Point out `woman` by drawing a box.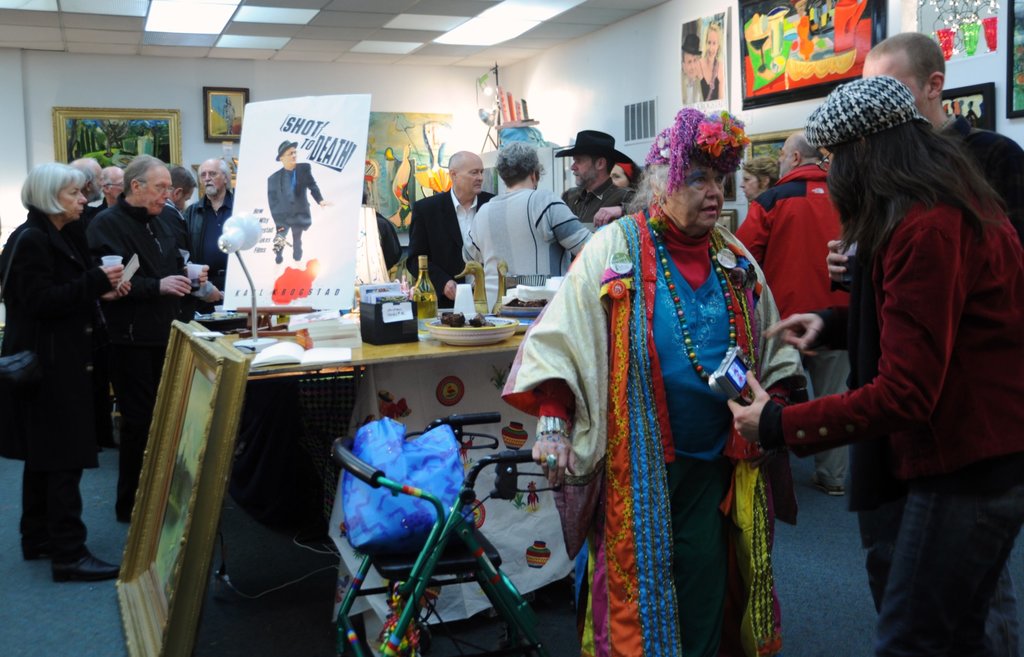
<box>739,155,783,206</box>.
